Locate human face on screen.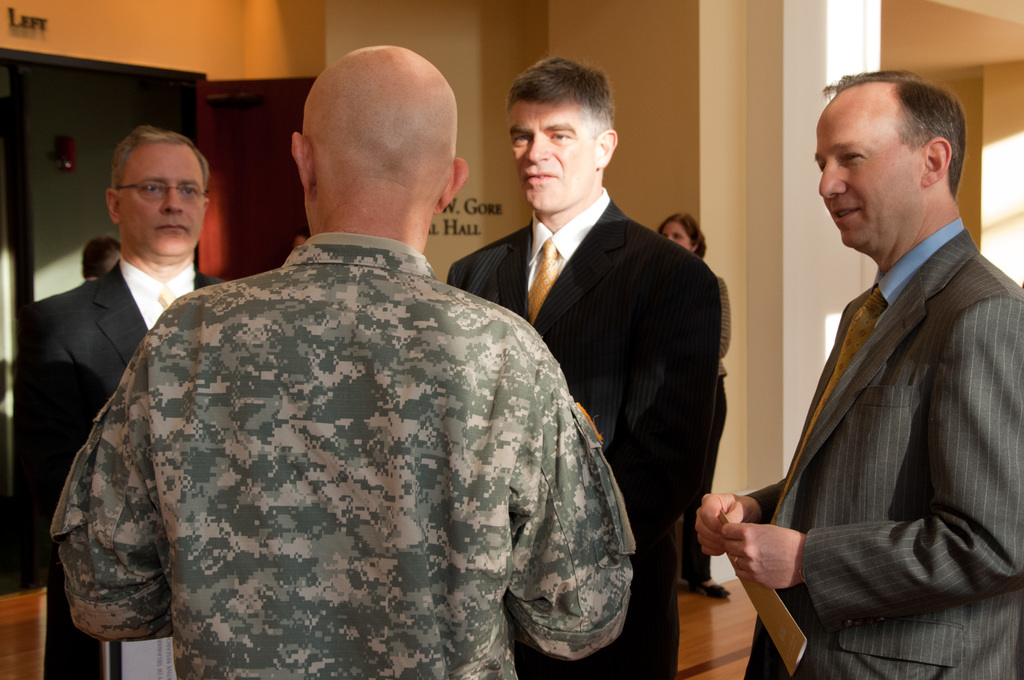
On screen at crop(659, 221, 692, 247).
